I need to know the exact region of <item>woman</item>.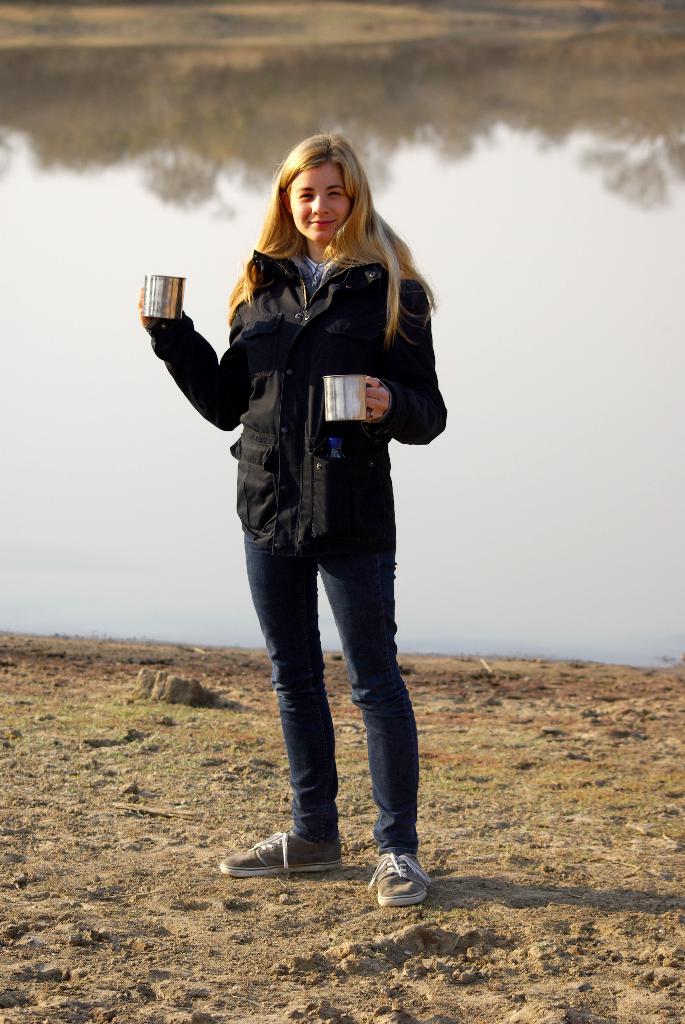
Region: (151, 109, 450, 890).
